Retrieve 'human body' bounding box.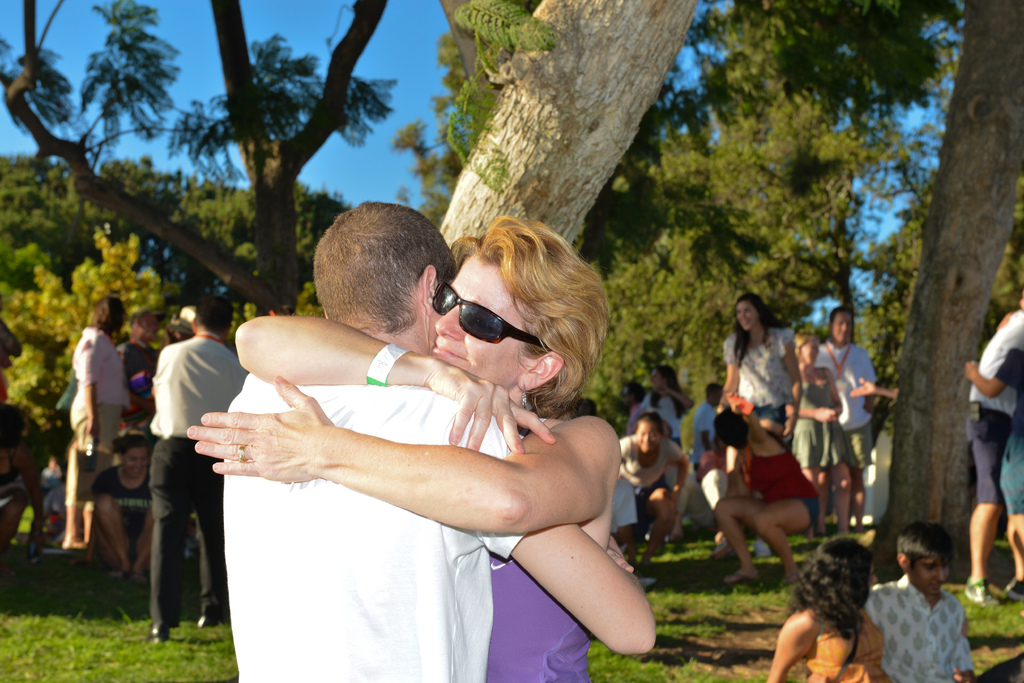
Bounding box: [216,198,658,682].
